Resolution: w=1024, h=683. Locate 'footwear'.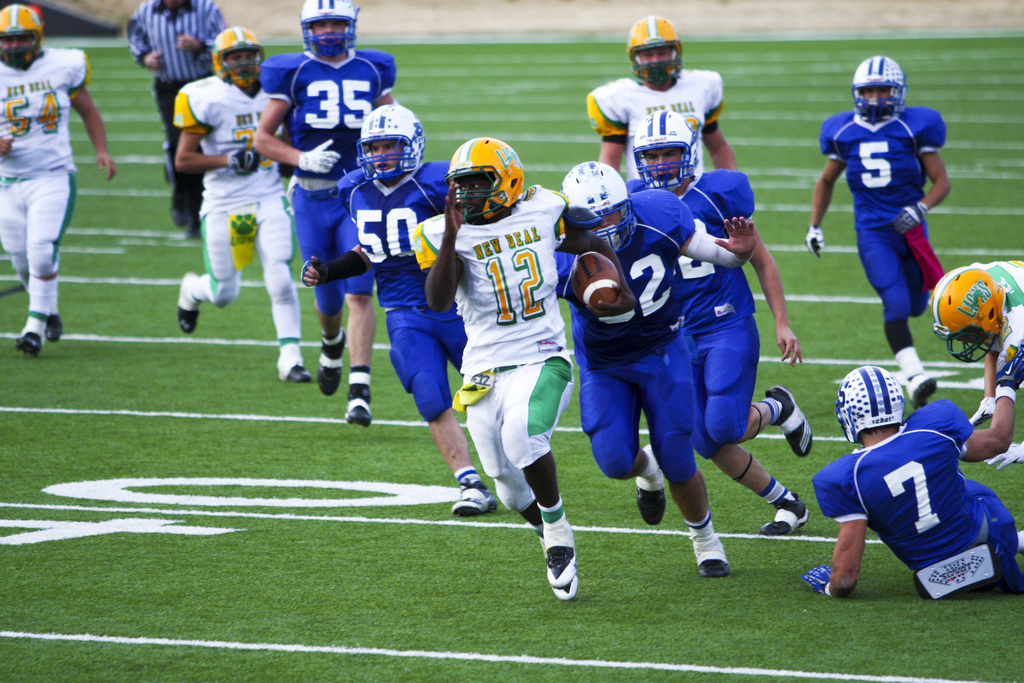
273,349,311,385.
